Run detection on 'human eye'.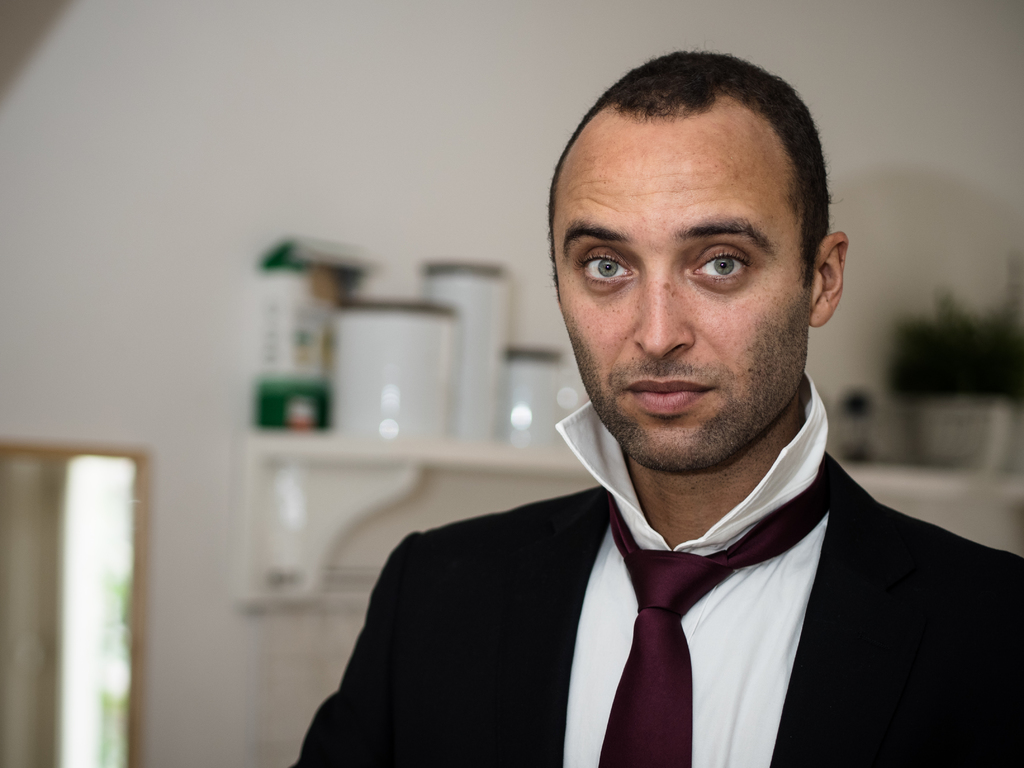
Result: (x1=567, y1=241, x2=643, y2=298).
